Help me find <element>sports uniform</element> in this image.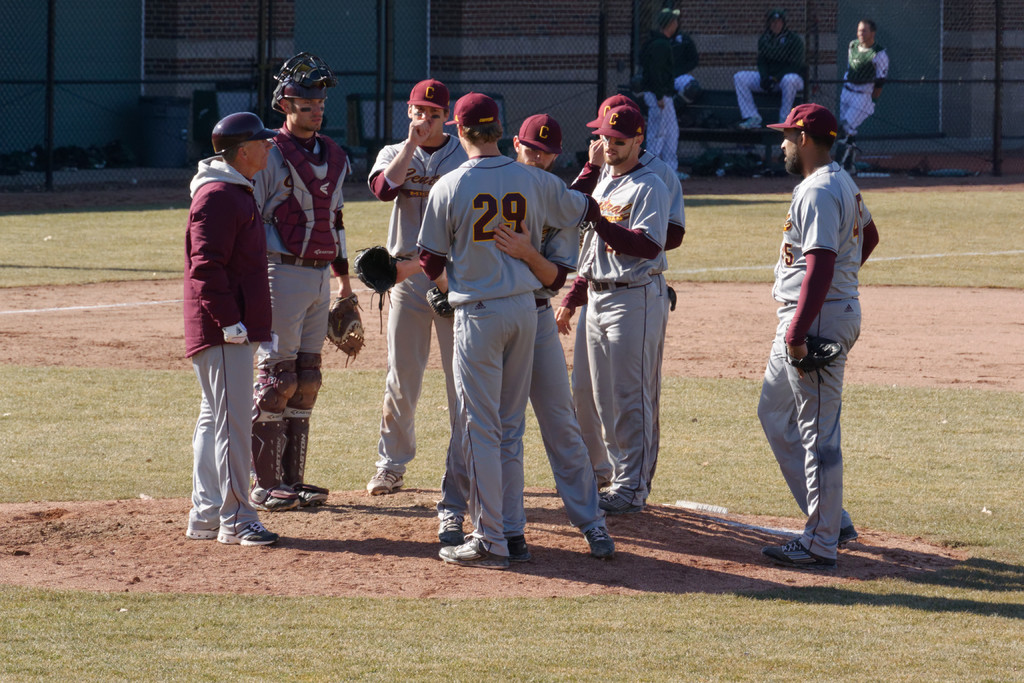
Found it: (x1=758, y1=104, x2=894, y2=573).
